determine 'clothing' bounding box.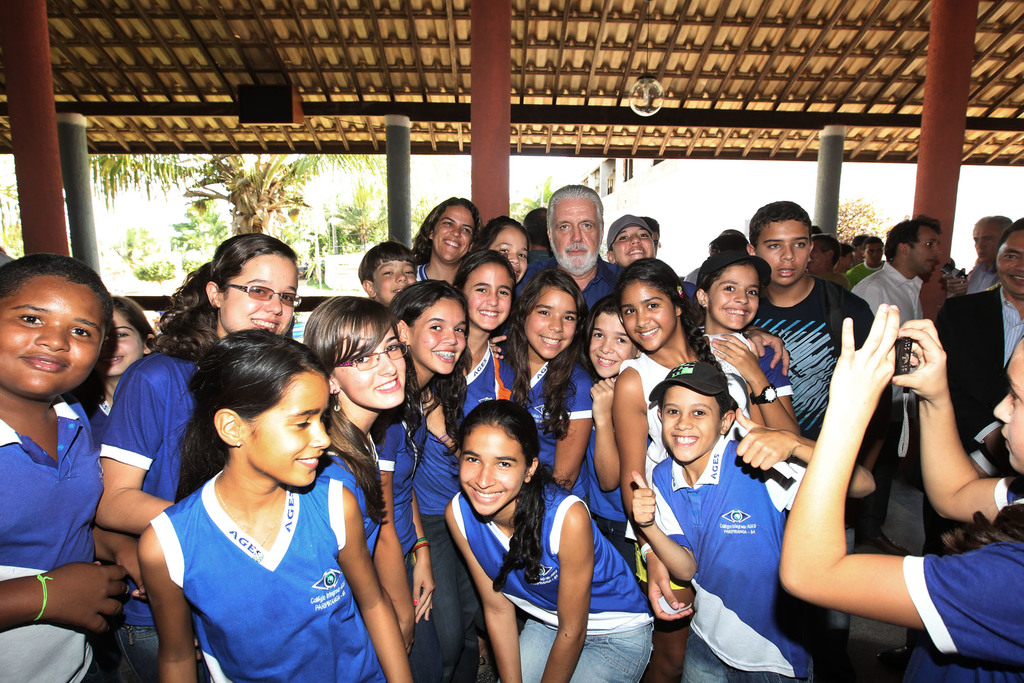
Determined: locate(818, 270, 848, 290).
